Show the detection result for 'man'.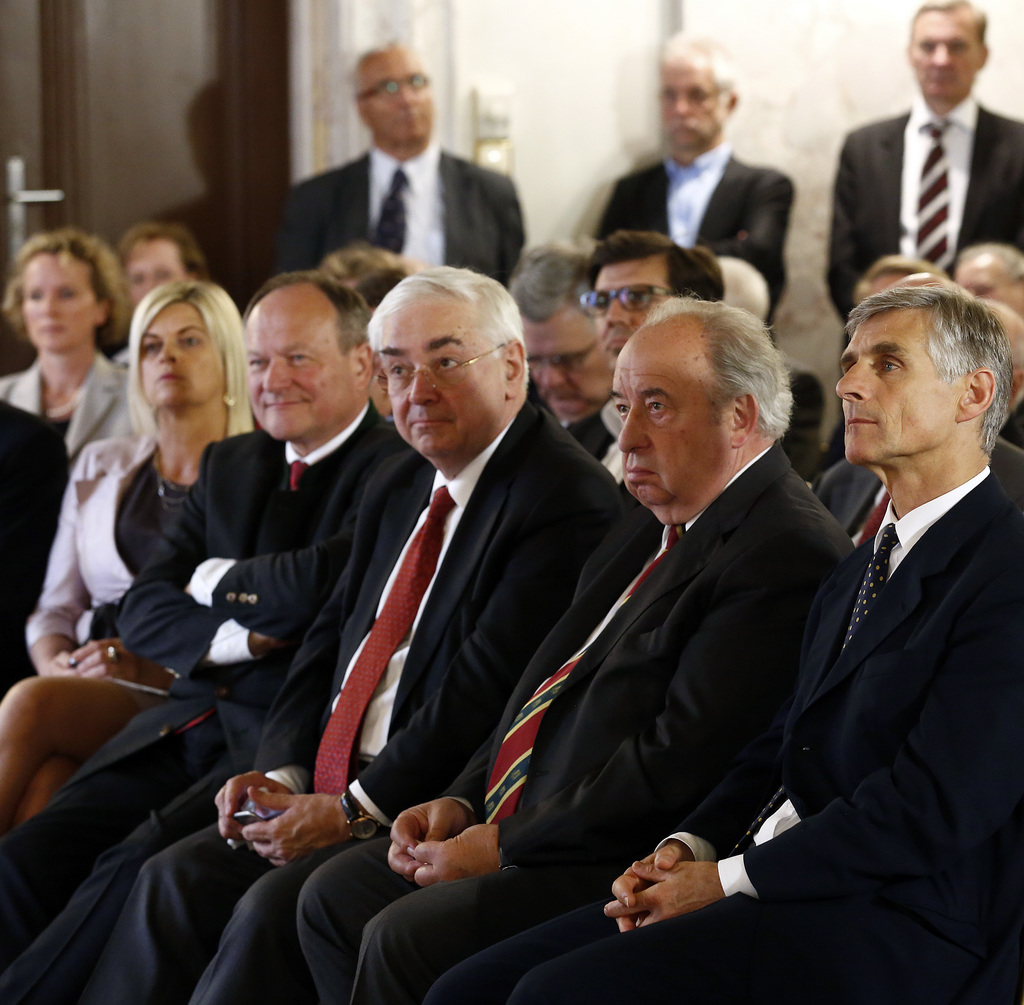
select_region(824, 0, 1023, 459).
